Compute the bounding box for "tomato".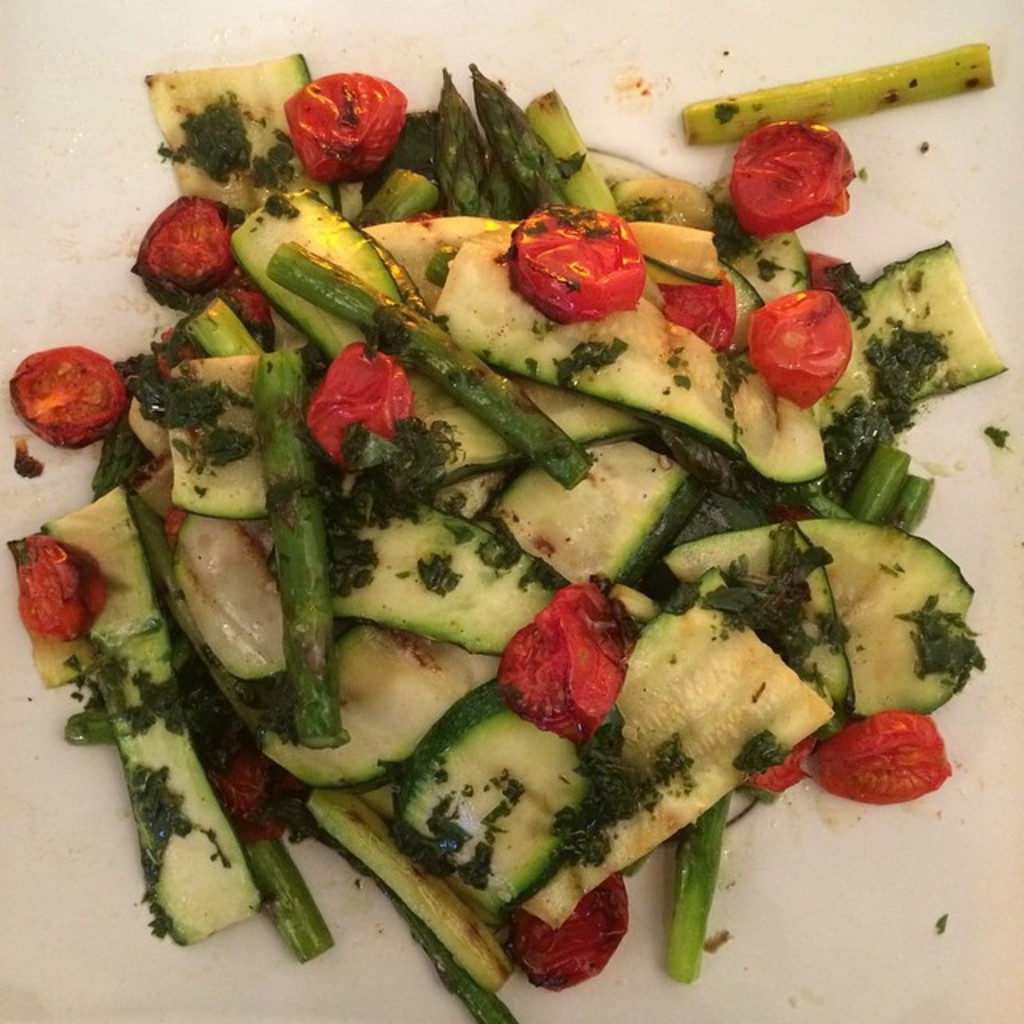
box=[749, 734, 813, 794].
